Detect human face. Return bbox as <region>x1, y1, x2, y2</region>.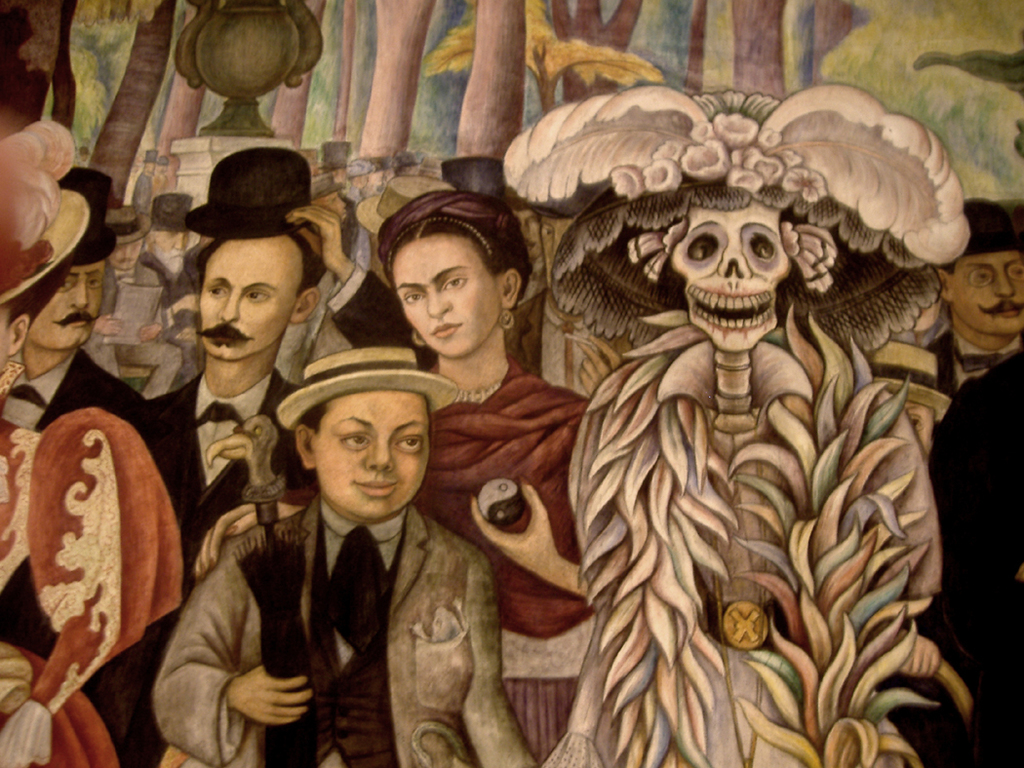
<region>202, 239, 300, 356</region>.
